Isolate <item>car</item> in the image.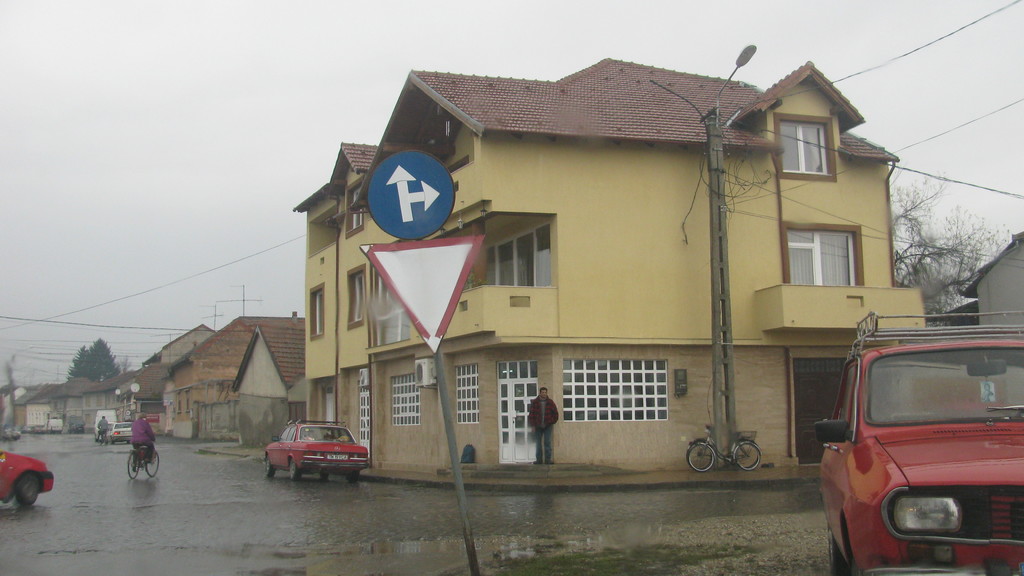
Isolated region: bbox=[110, 420, 132, 443].
